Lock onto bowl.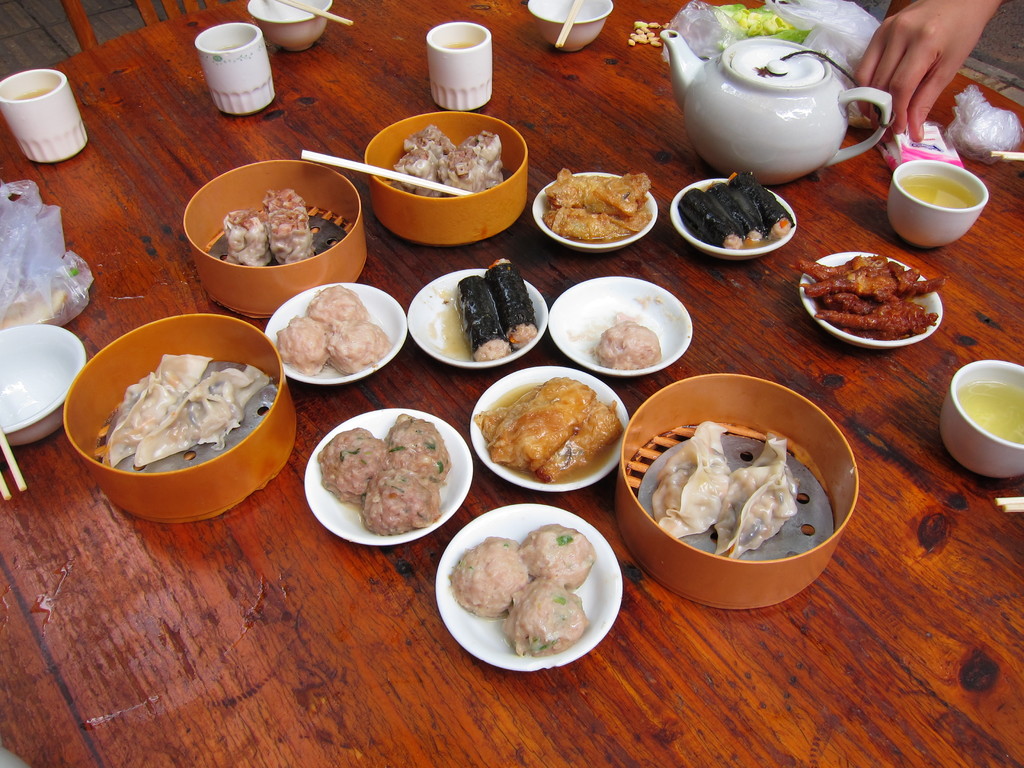
Locked: (x1=62, y1=315, x2=298, y2=525).
